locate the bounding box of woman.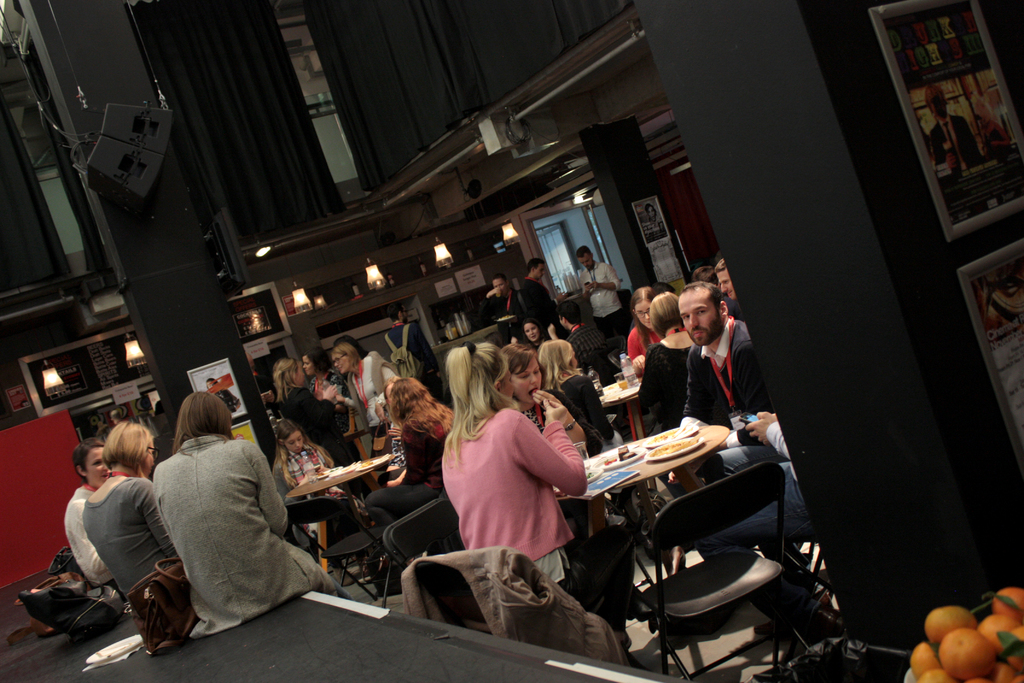
Bounding box: locate(528, 322, 540, 342).
